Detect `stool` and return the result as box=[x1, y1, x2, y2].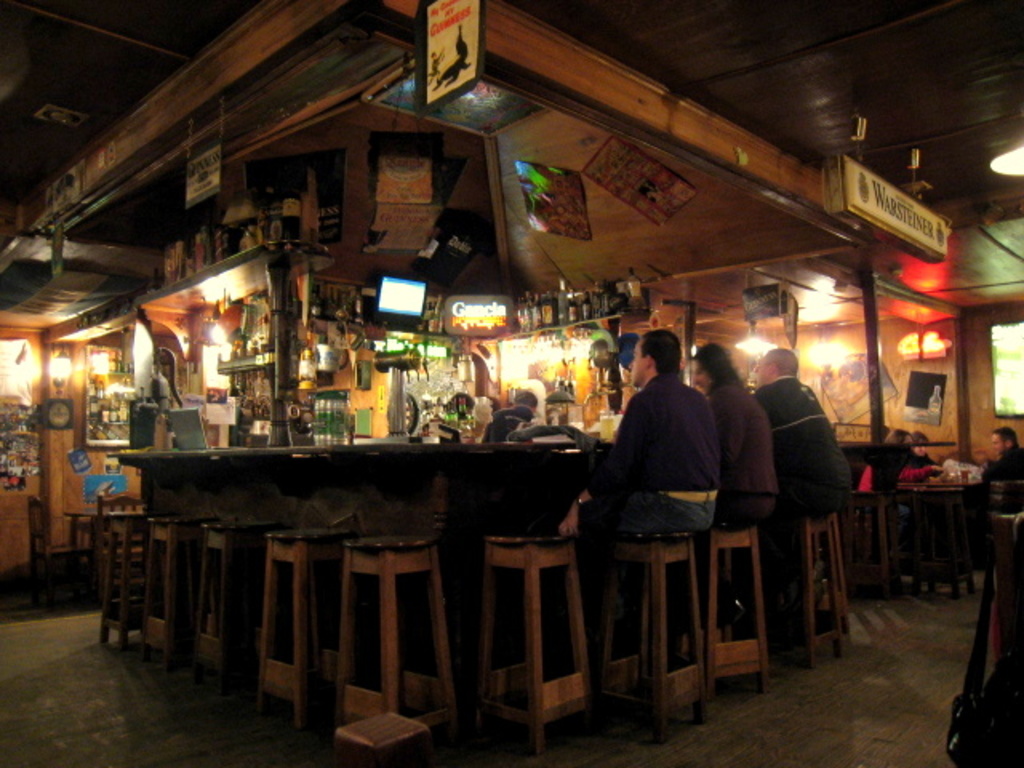
box=[190, 520, 258, 690].
